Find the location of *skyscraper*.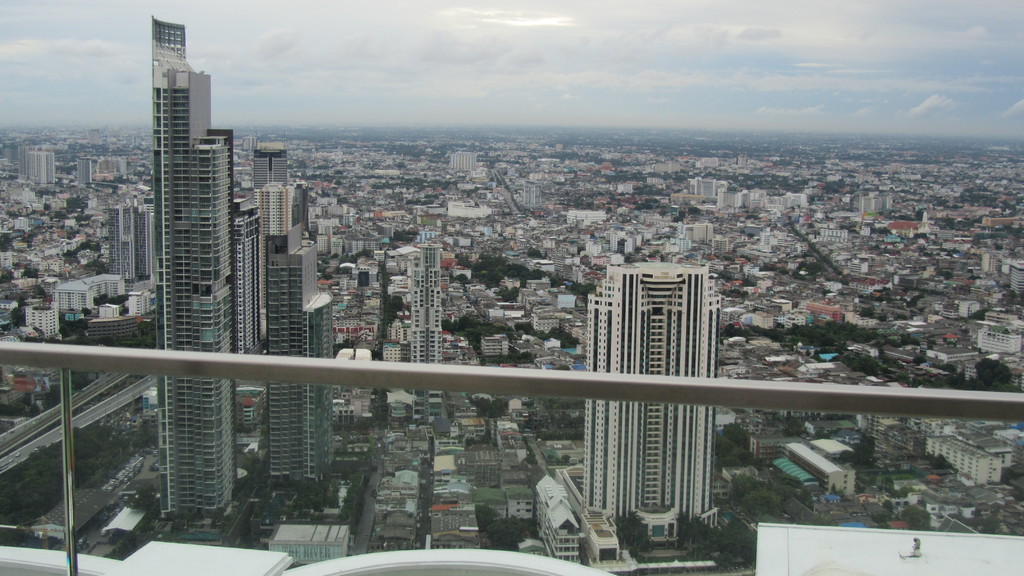
Location: x1=148, y1=17, x2=239, y2=522.
